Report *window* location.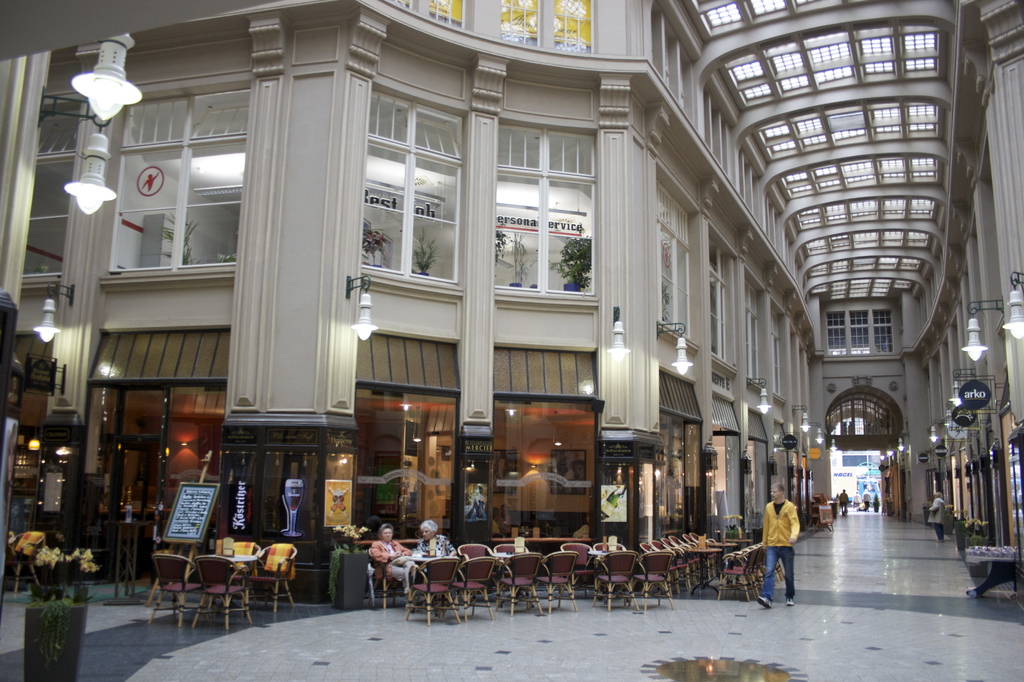
Report: BBox(753, 99, 950, 167).
